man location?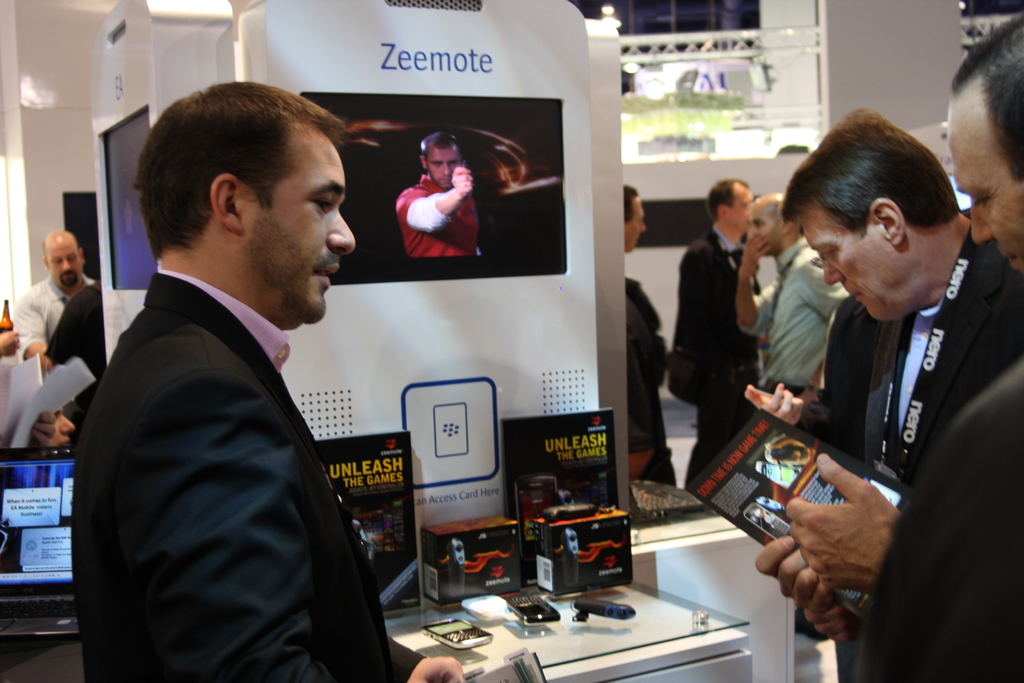
{"x1": 395, "y1": 131, "x2": 480, "y2": 256}
